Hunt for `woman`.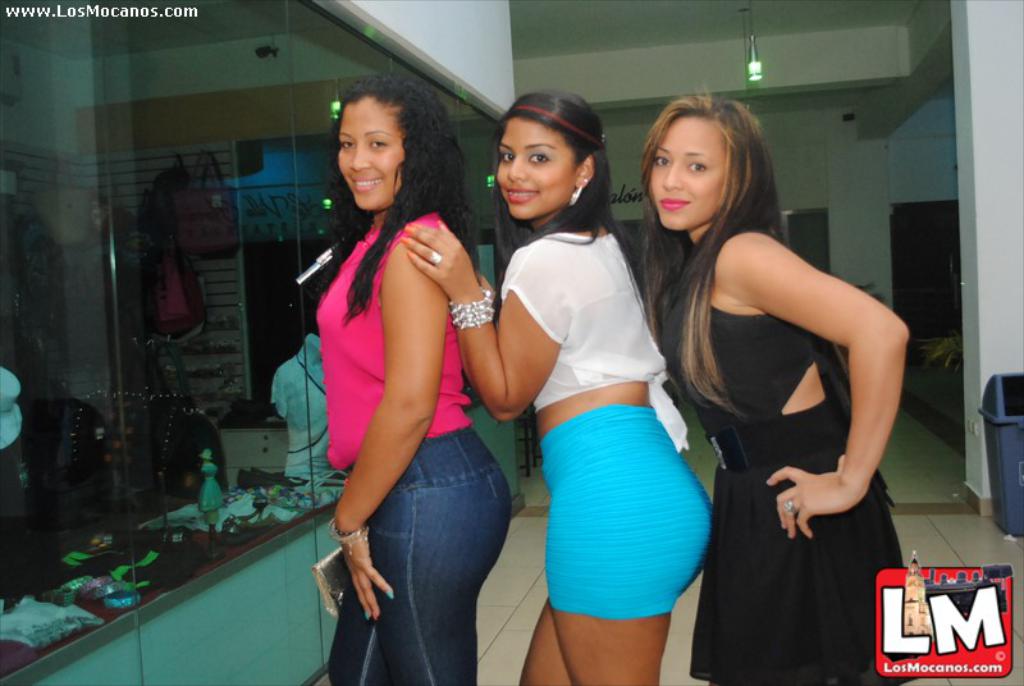
Hunted down at box=[404, 95, 717, 685].
